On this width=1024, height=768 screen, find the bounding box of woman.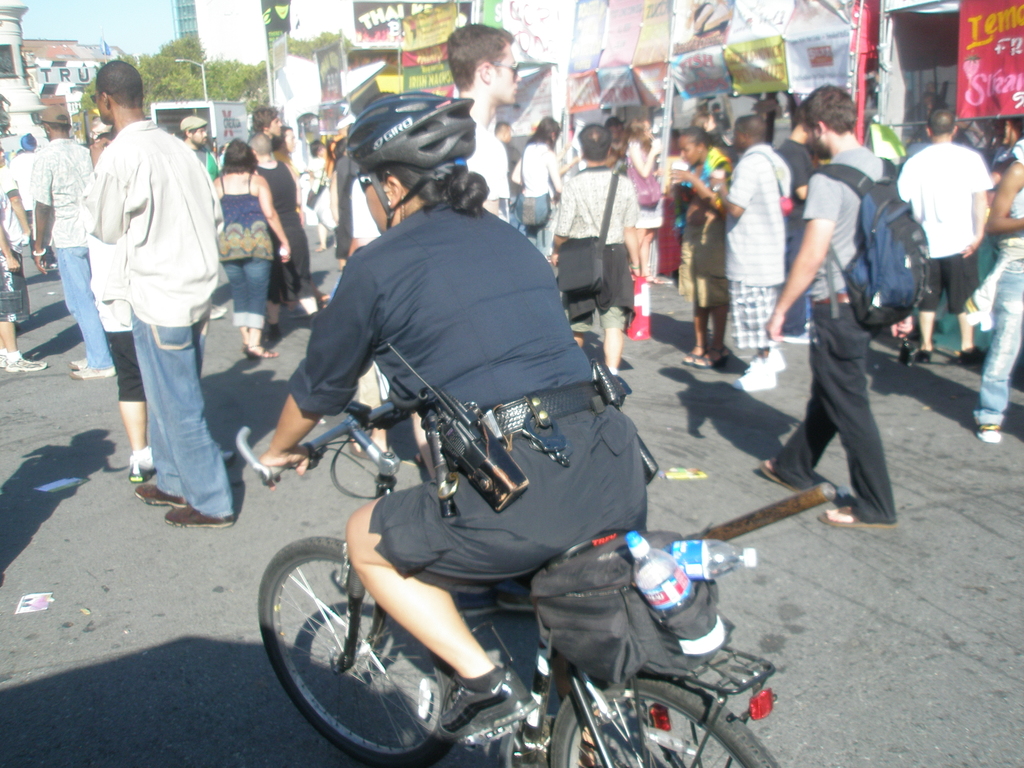
Bounding box: (253,136,332,333).
